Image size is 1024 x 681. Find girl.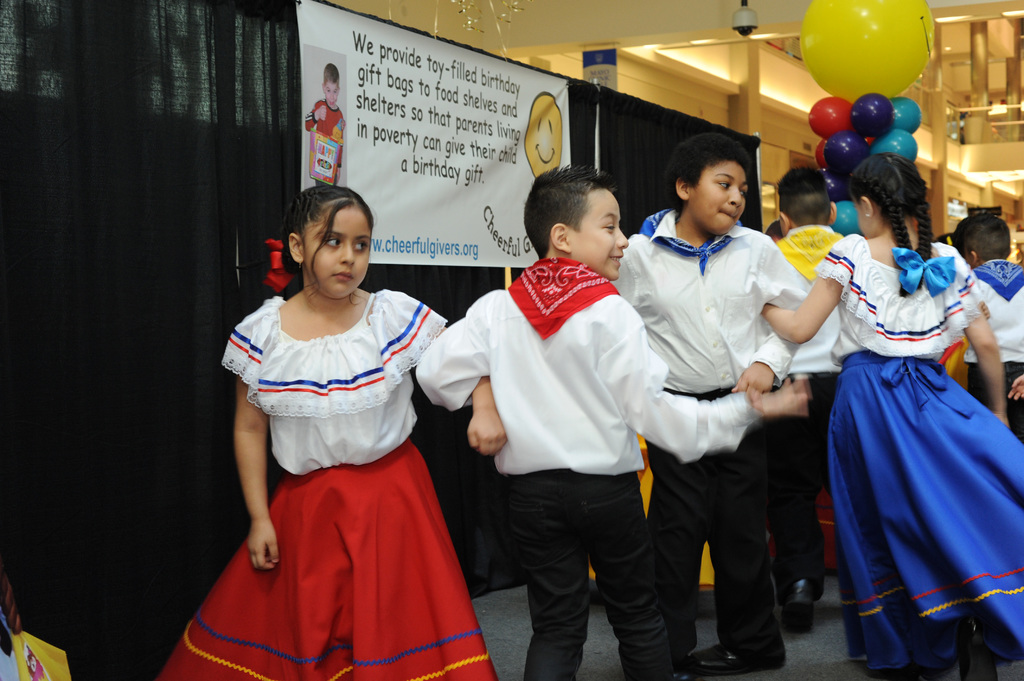
{"x1": 161, "y1": 186, "x2": 509, "y2": 680}.
